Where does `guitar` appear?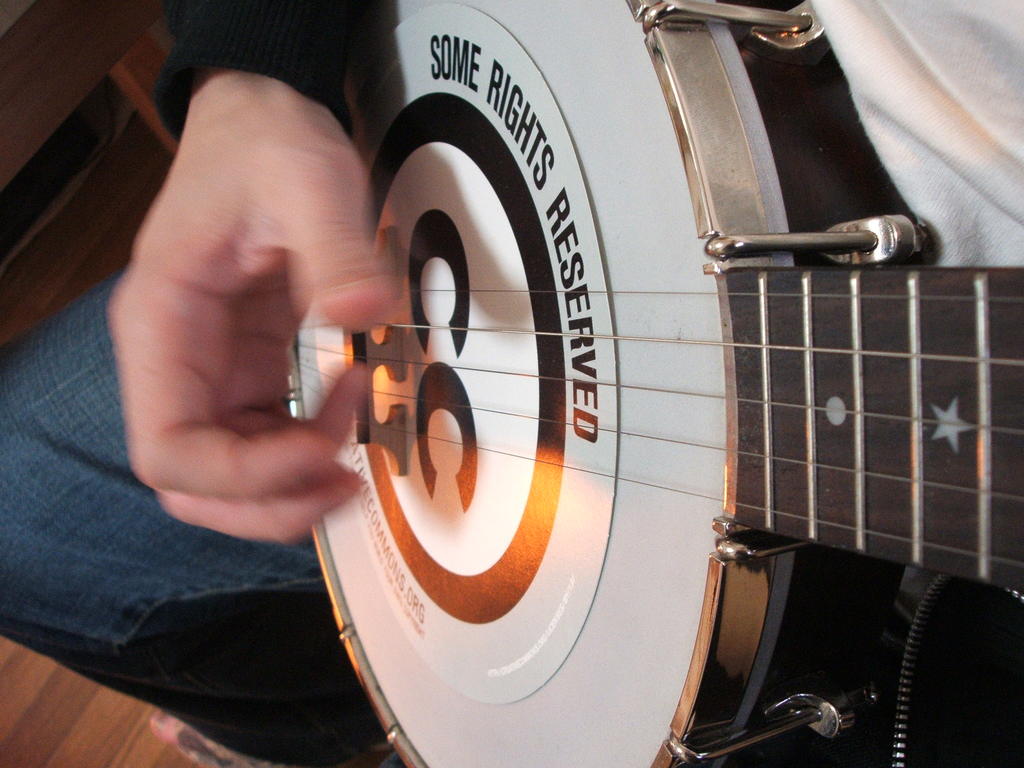
Appears at x1=286, y1=0, x2=1023, y2=758.
